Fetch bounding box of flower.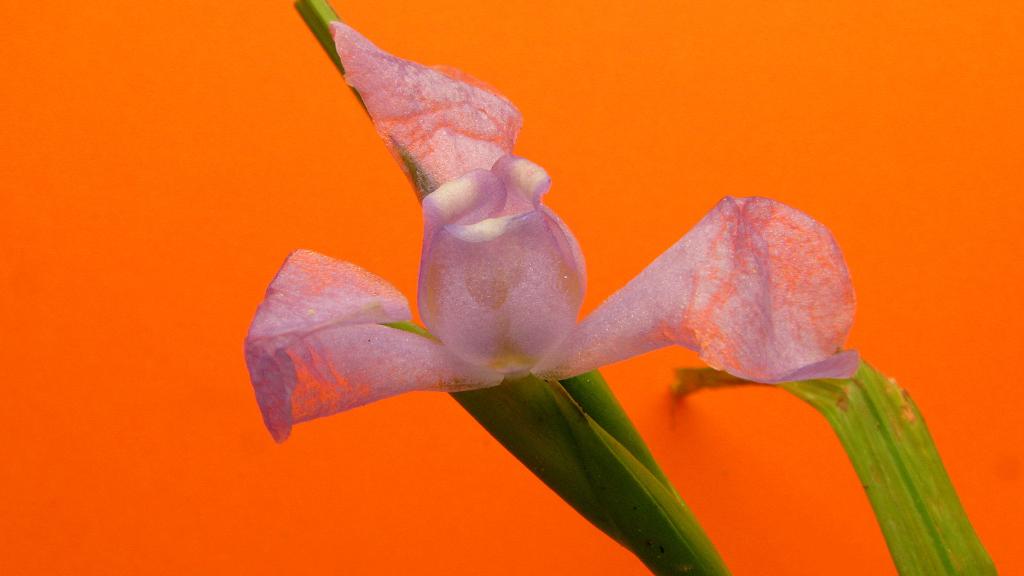
Bbox: {"left": 240, "top": 16, "right": 862, "bottom": 440}.
